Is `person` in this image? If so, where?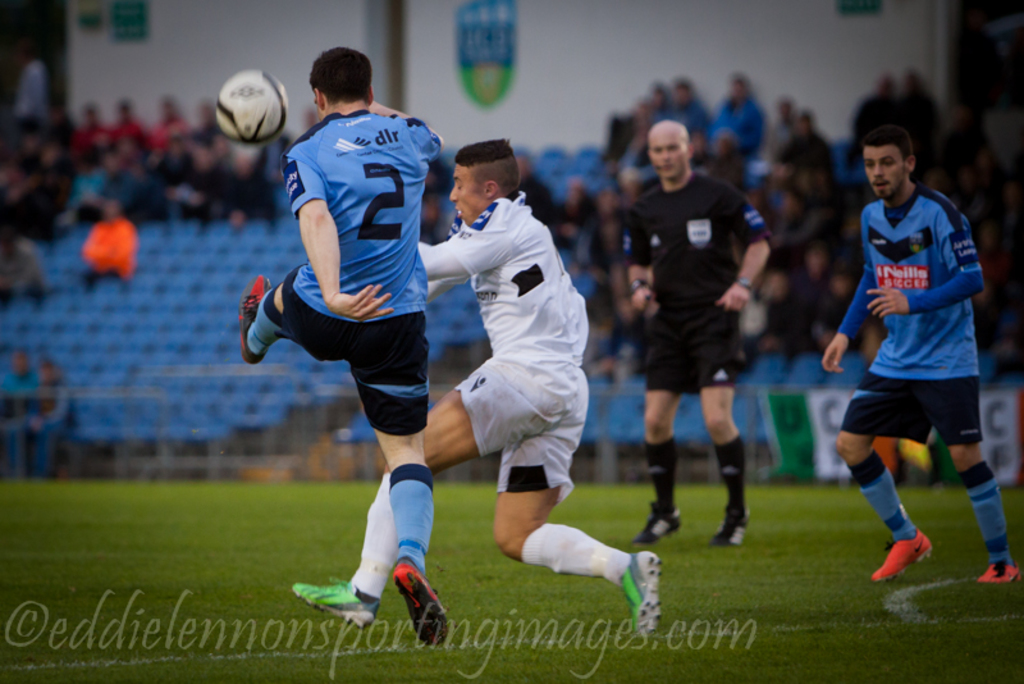
Yes, at x1=232 y1=49 x2=456 y2=648.
